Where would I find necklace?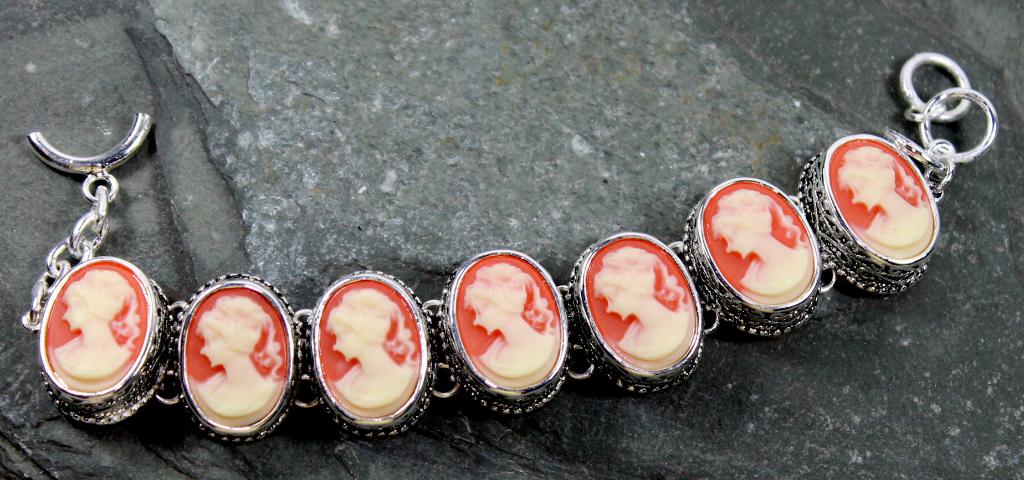
At [12, 8, 1023, 447].
